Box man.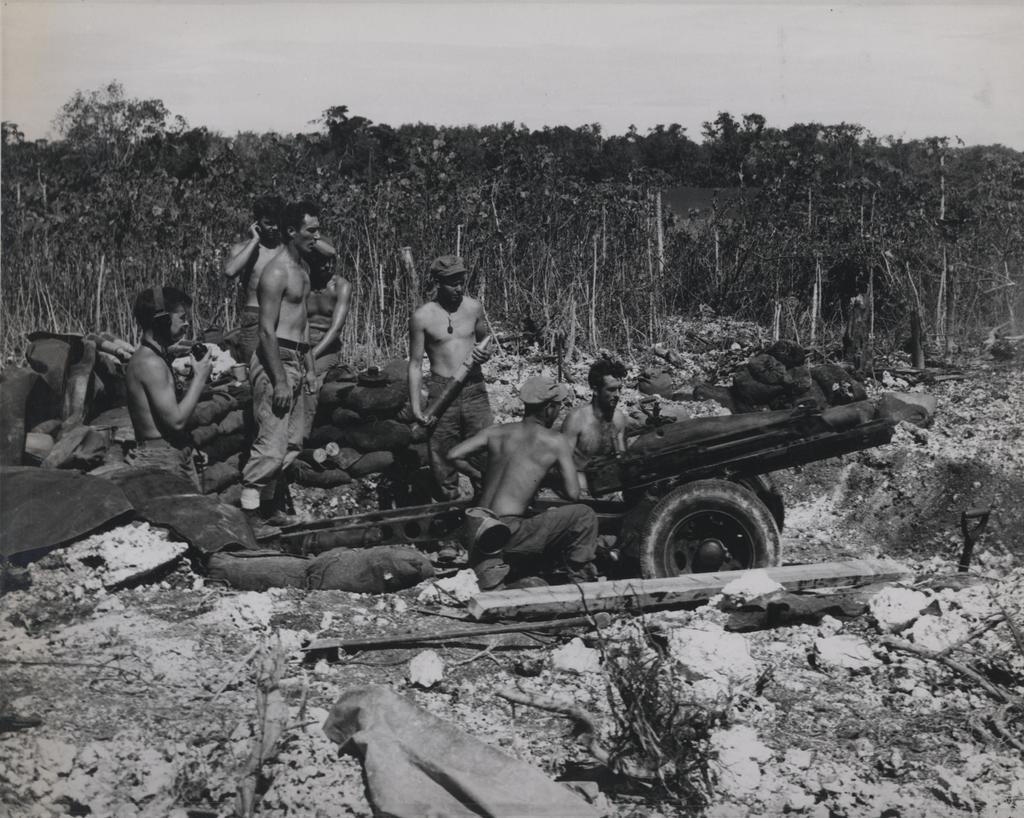
305 231 357 445.
